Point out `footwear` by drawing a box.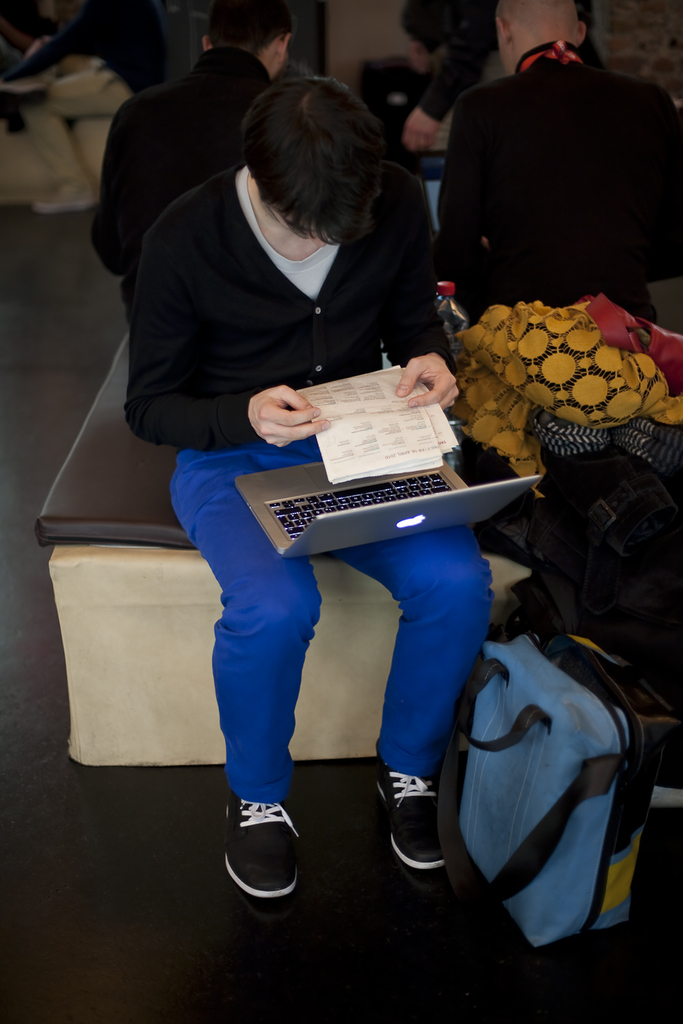
bbox=(370, 757, 450, 870).
